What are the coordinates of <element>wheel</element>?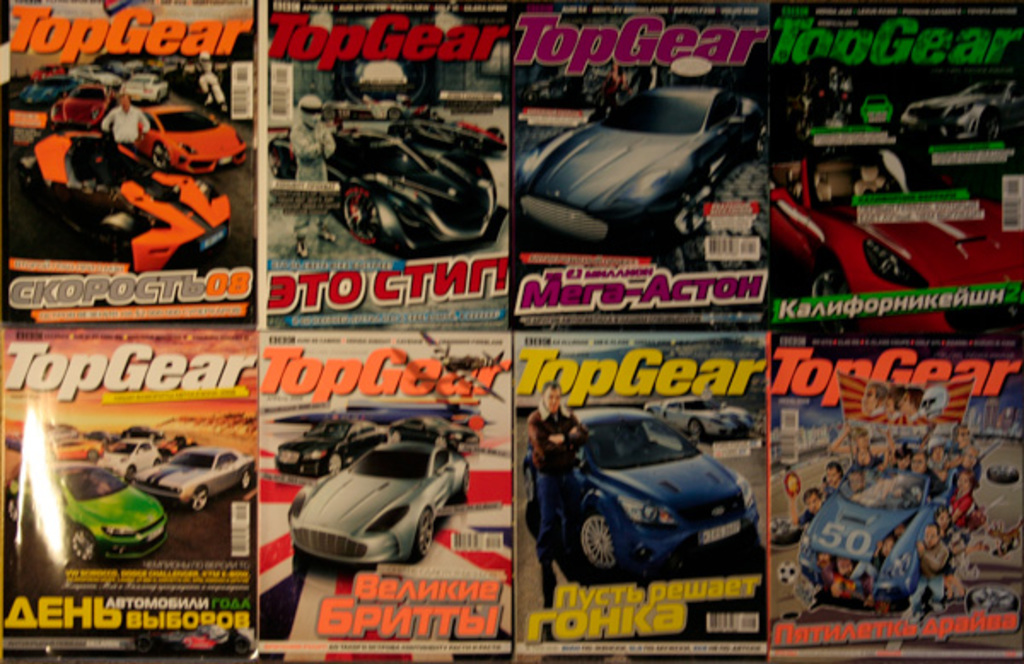
<bbox>68, 522, 104, 563</bbox>.
